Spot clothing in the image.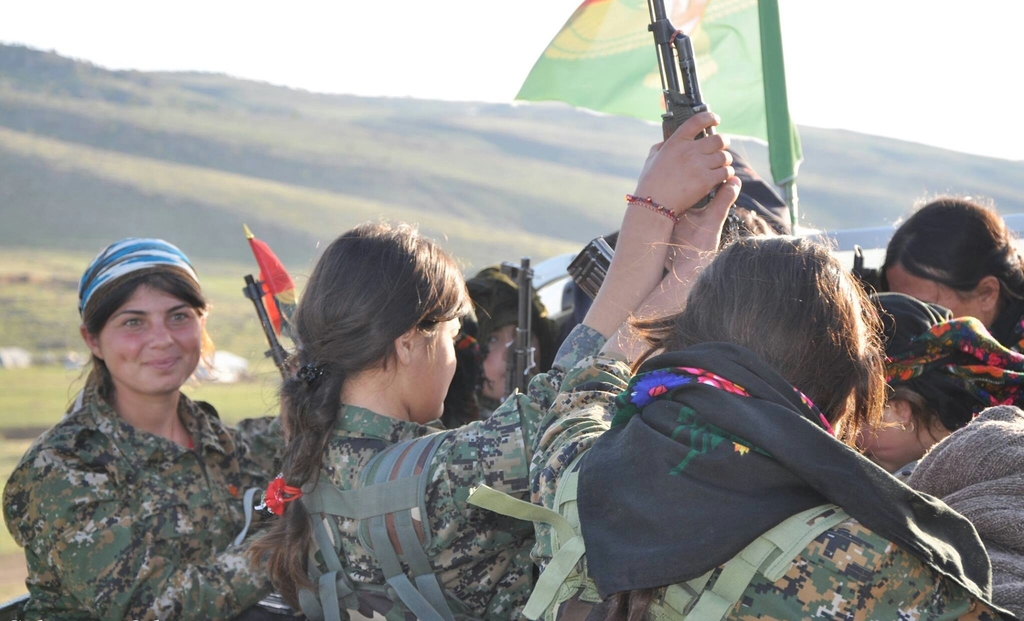
clothing found at {"left": 548, "top": 314, "right": 995, "bottom": 618}.
